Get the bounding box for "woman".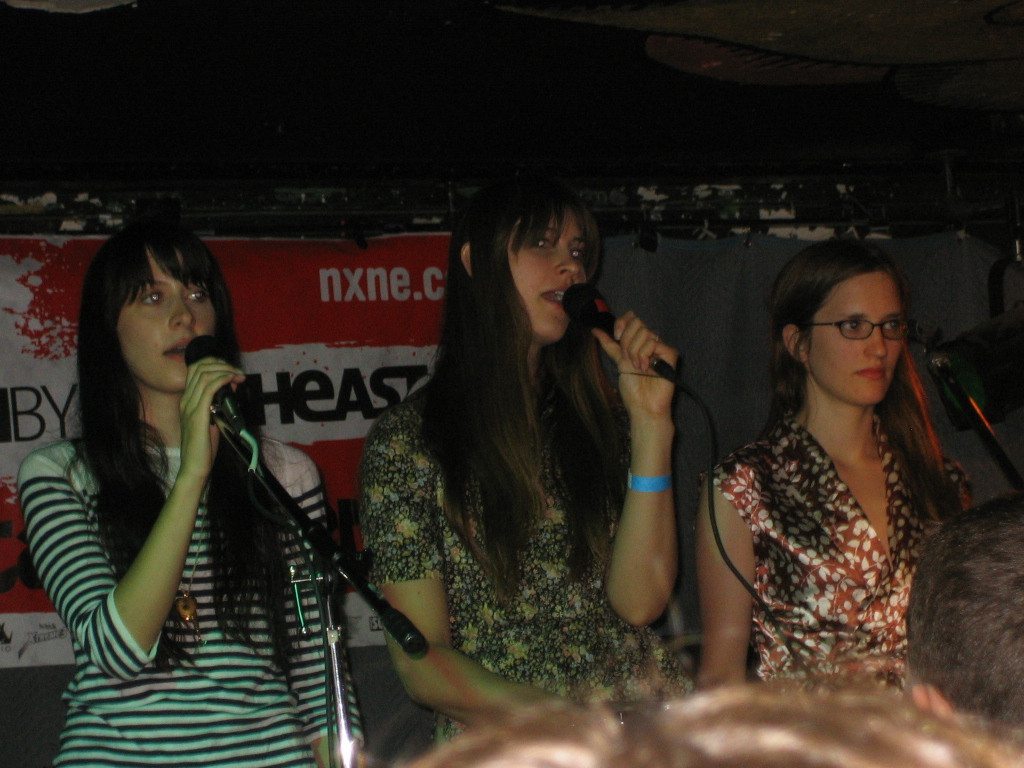
x1=696 y1=206 x2=993 y2=739.
